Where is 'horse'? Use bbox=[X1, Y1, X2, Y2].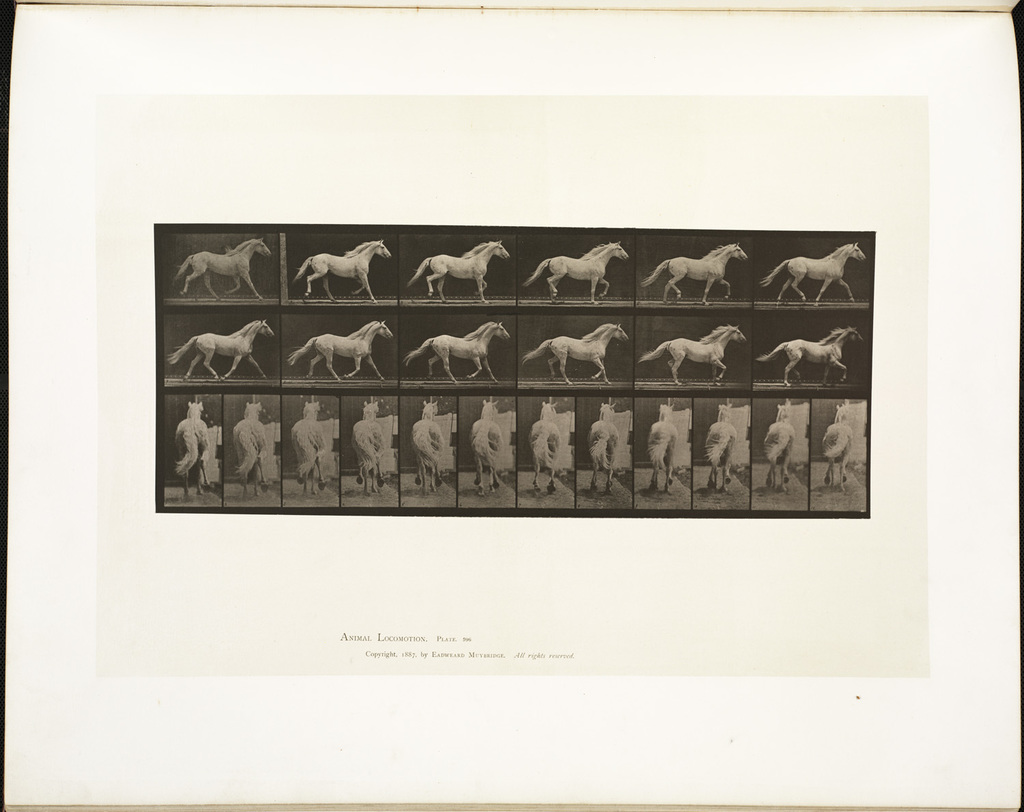
bbox=[405, 238, 513, 303].
